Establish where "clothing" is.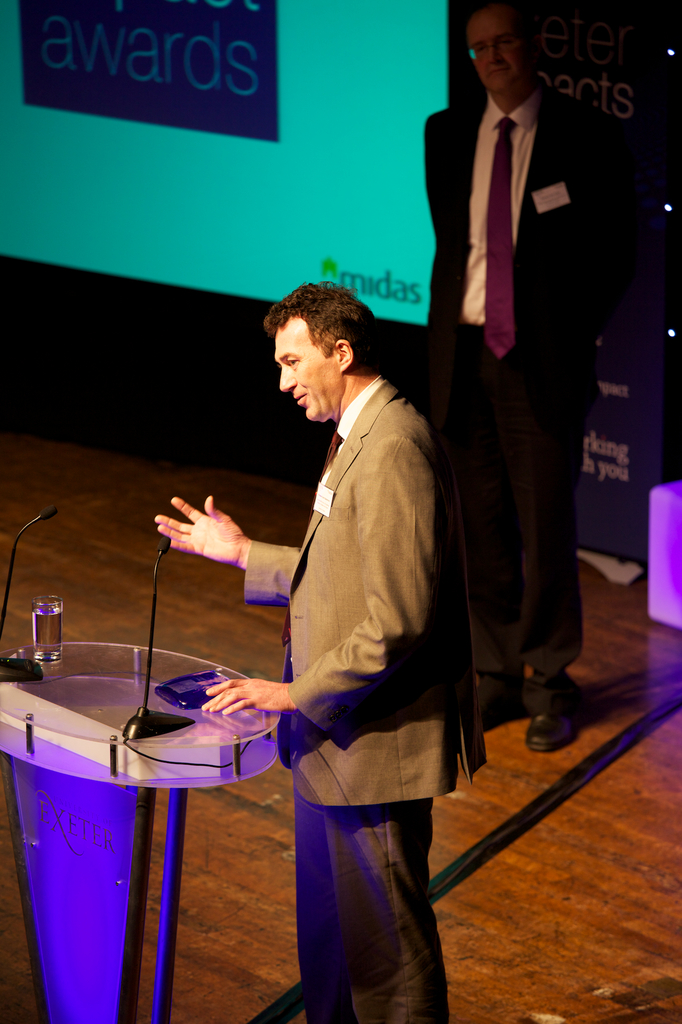
Established at bbox=(413, 82, 626, 676).
